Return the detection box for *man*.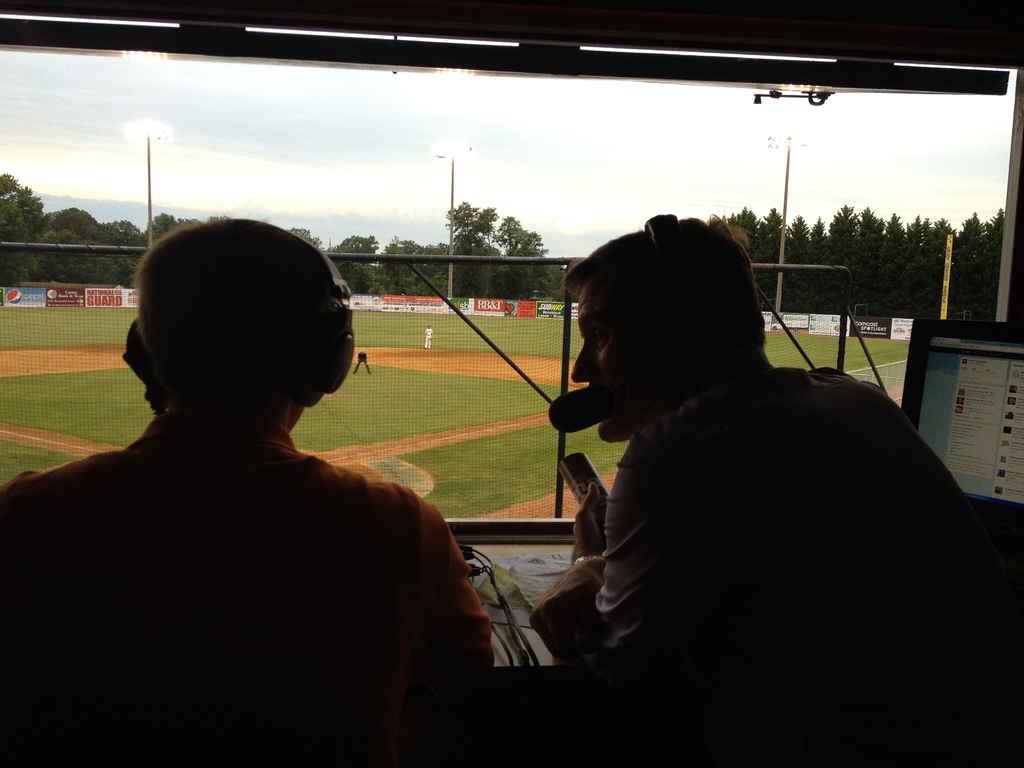
bbox=(0, 192, 513, 754).
